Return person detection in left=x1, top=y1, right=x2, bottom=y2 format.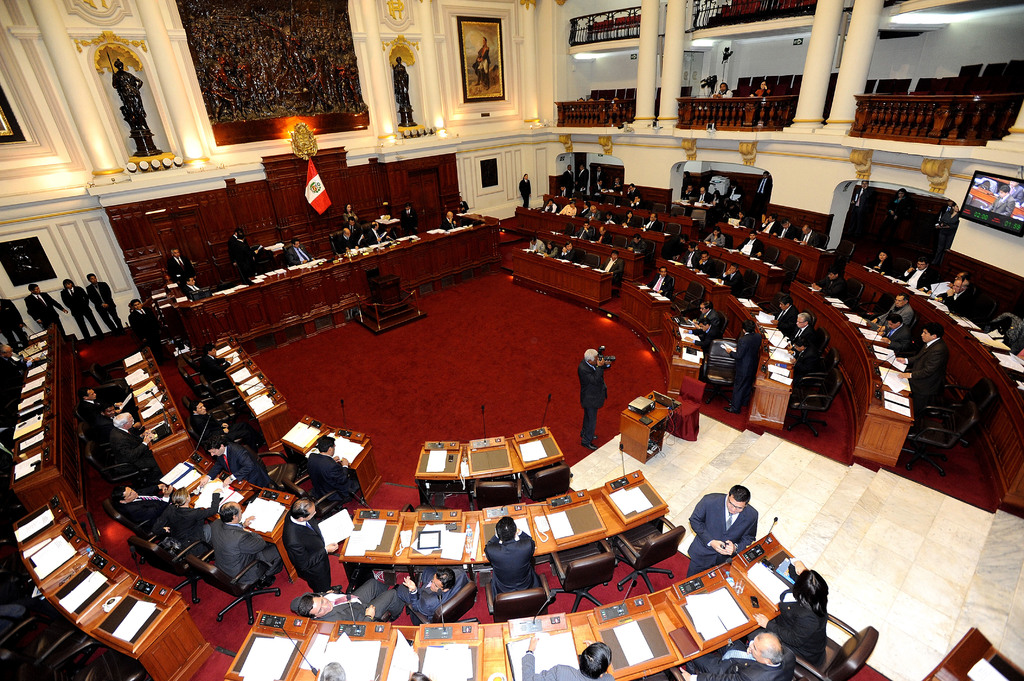
left=186, top=269, right=204, bottom=293.
